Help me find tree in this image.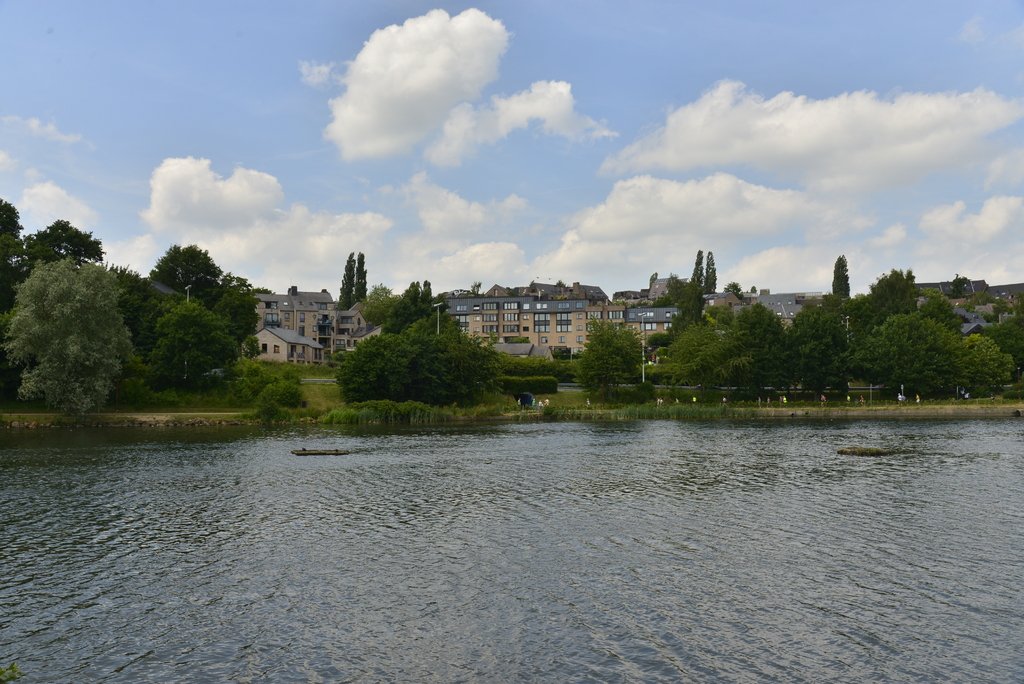
Found it: <box>726,279,742,295</box>.
